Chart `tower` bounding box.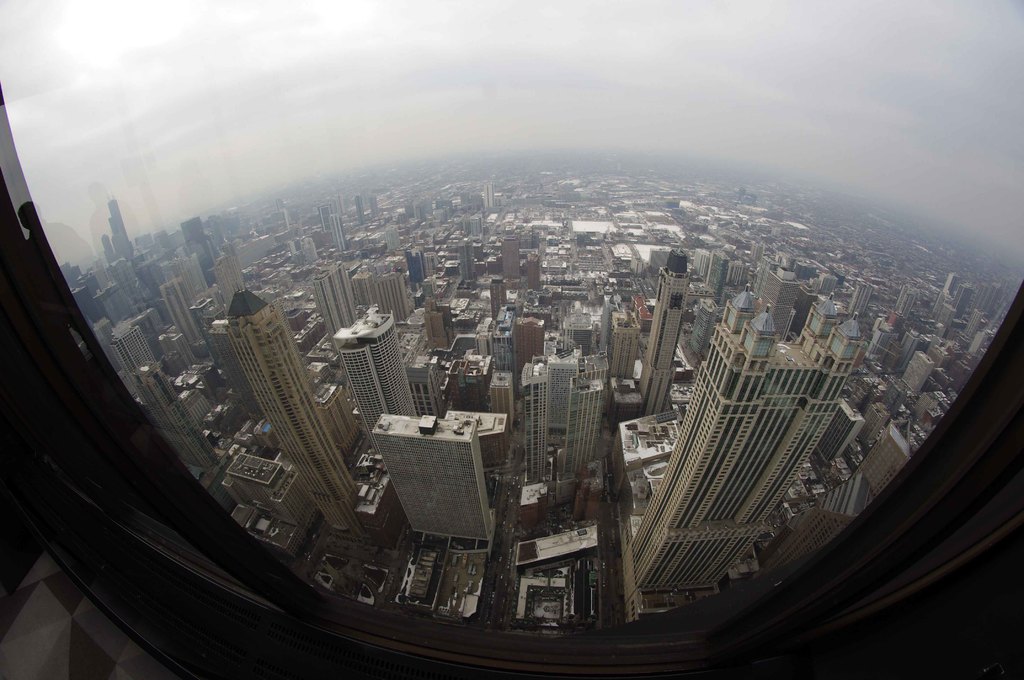
Charted: 219, 289, 349, 536.
